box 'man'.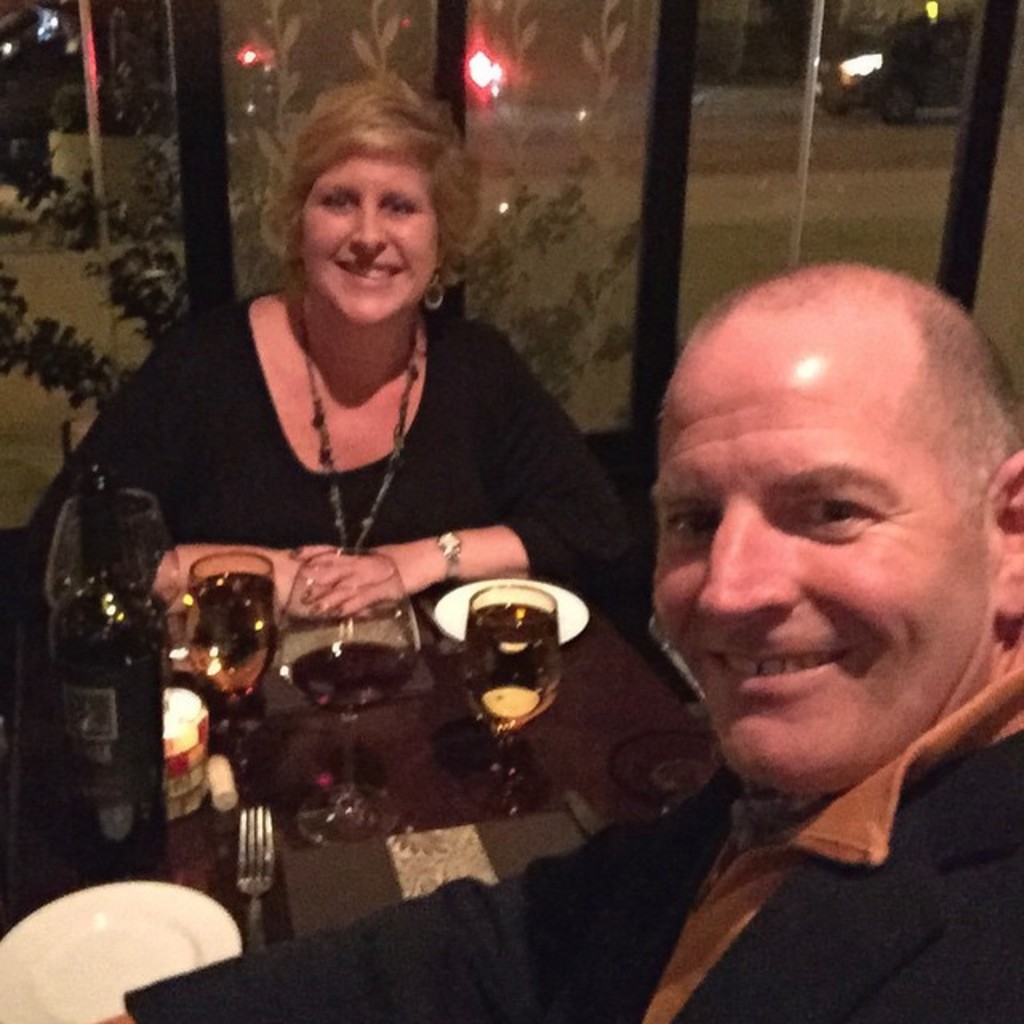
[x1=96, y1=264, x2=1022, y2=1022].
